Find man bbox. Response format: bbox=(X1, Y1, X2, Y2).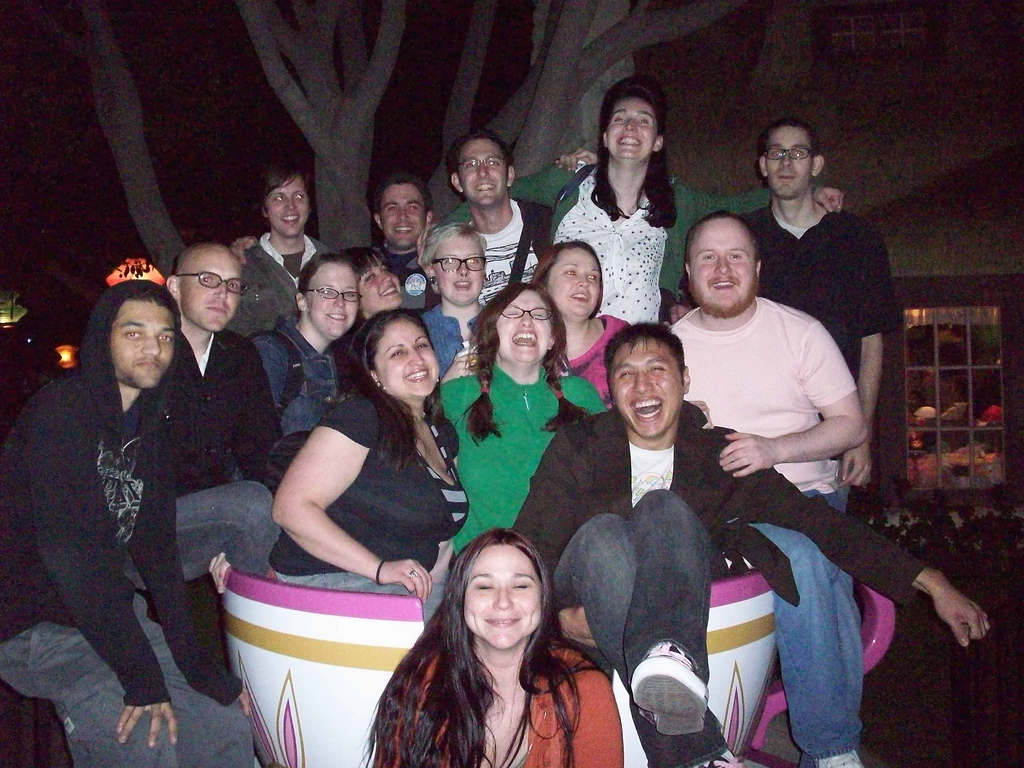
bbox=(656, 209, 862, 767).
